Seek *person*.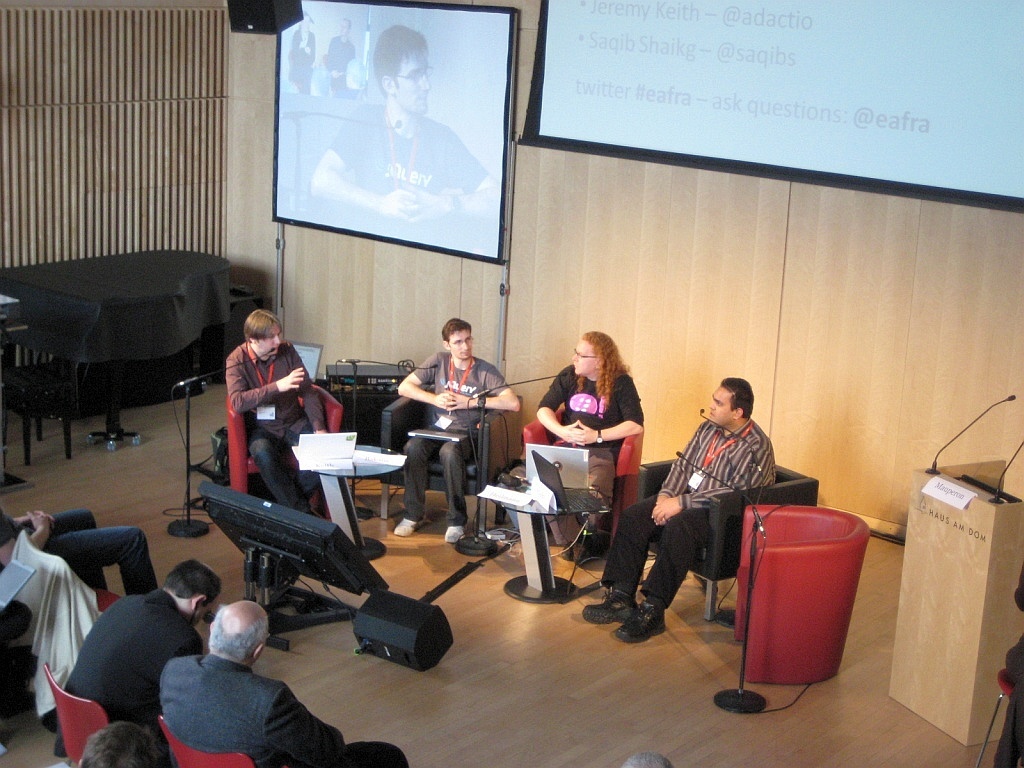
locate(535, 338, 646, 558).
